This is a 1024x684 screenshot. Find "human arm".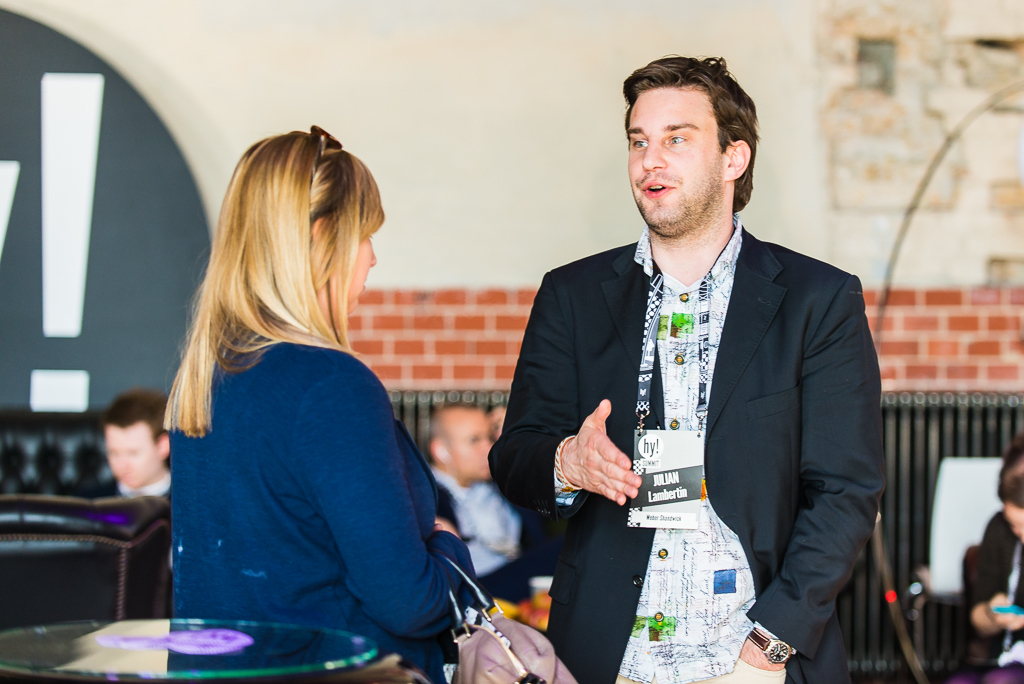
Bounding box: BBox(482, 266, 639, 540).
